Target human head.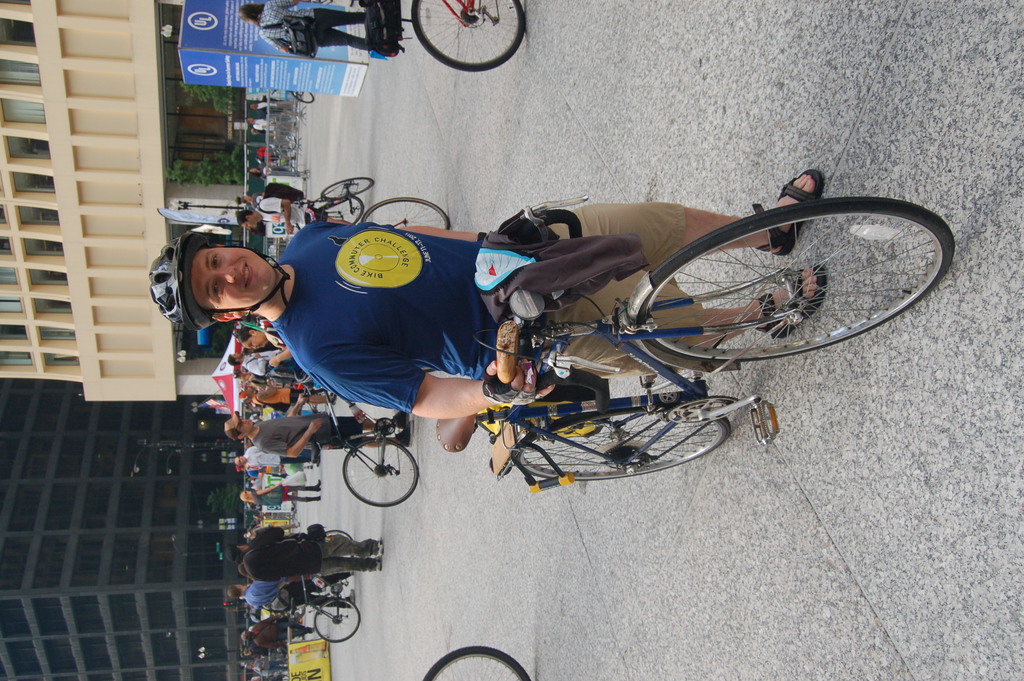
Target region: [234,457,246,472].
